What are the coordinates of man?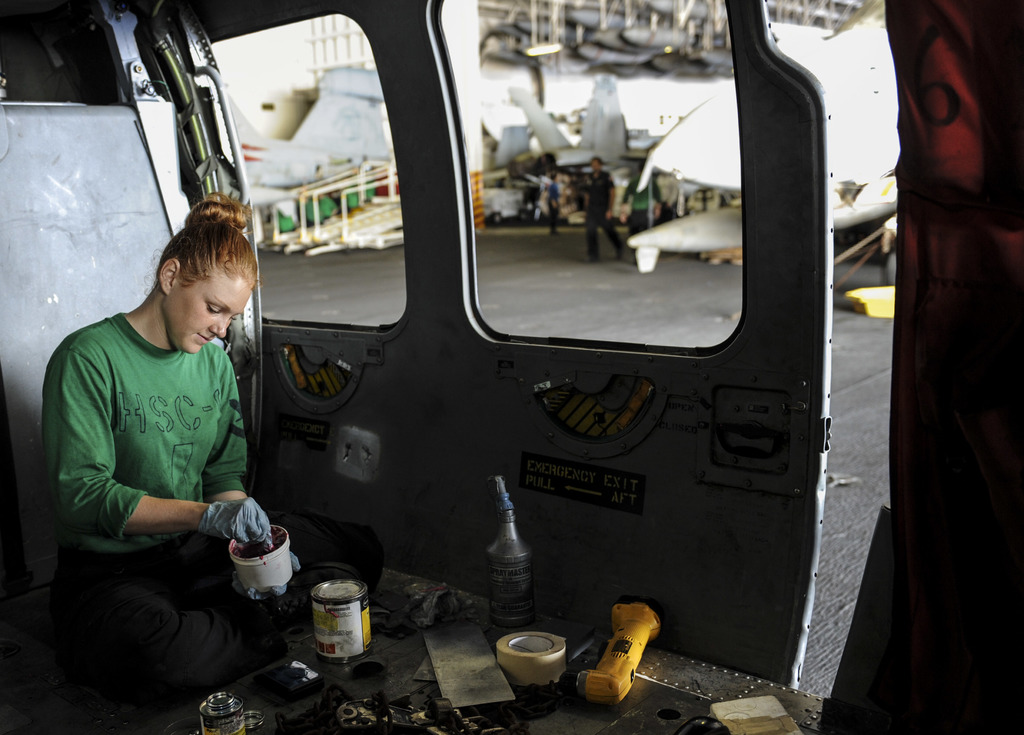
587/155/630/274.
